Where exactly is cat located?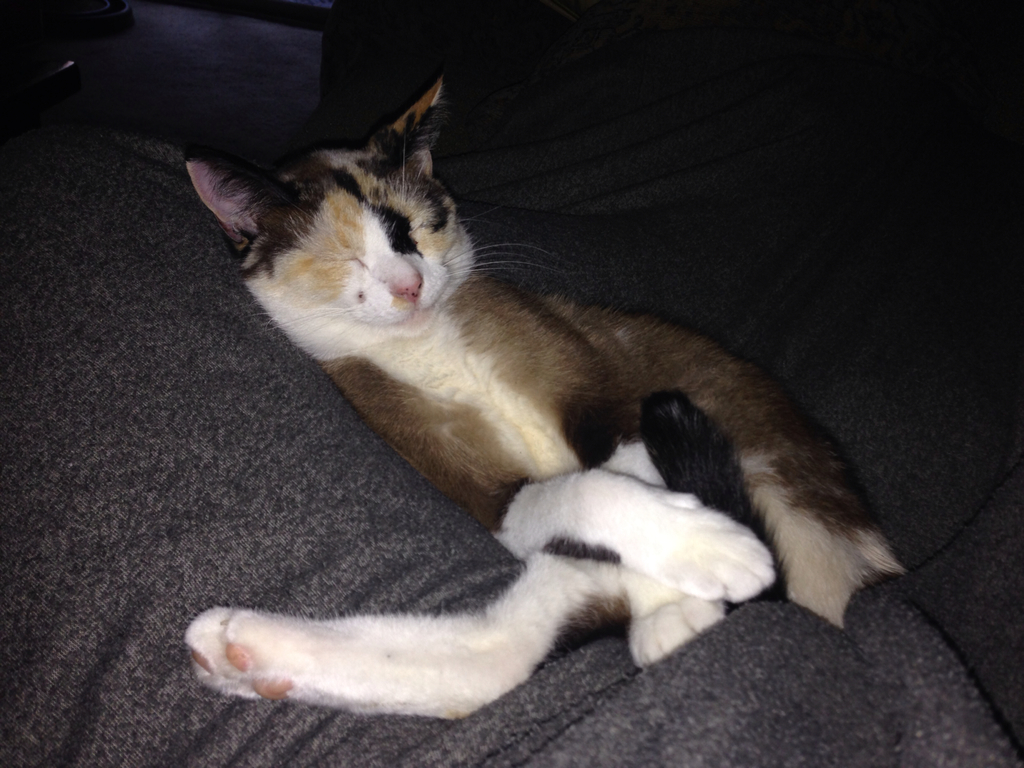
Its bounding box is 177, 71, 911, 728.
